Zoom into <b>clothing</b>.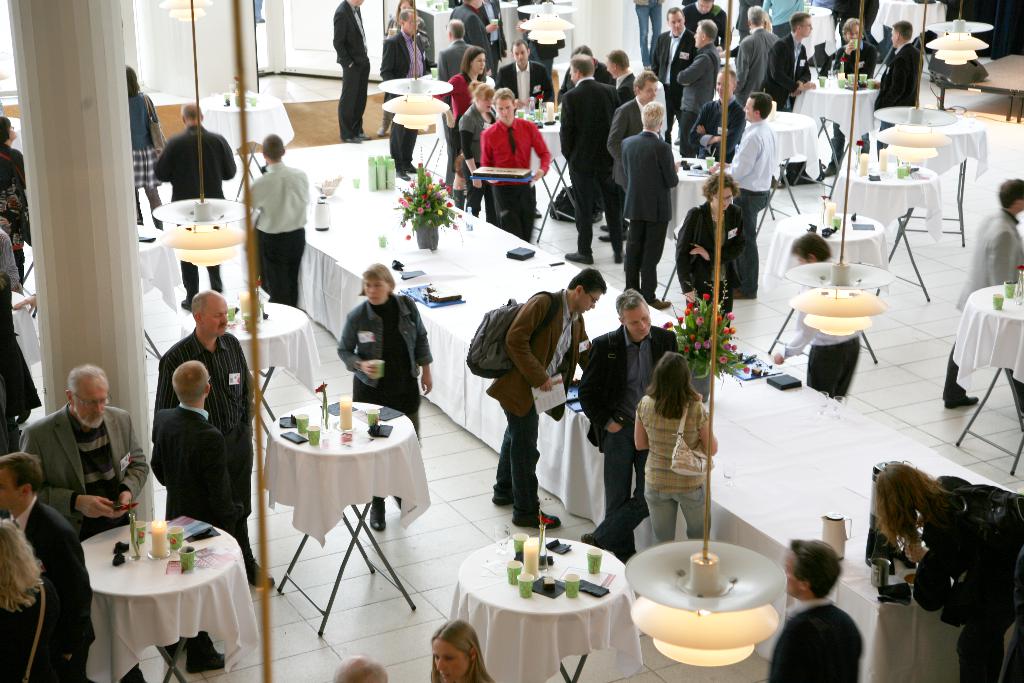
Zoom target: rect(629, 383, 715, 550).
